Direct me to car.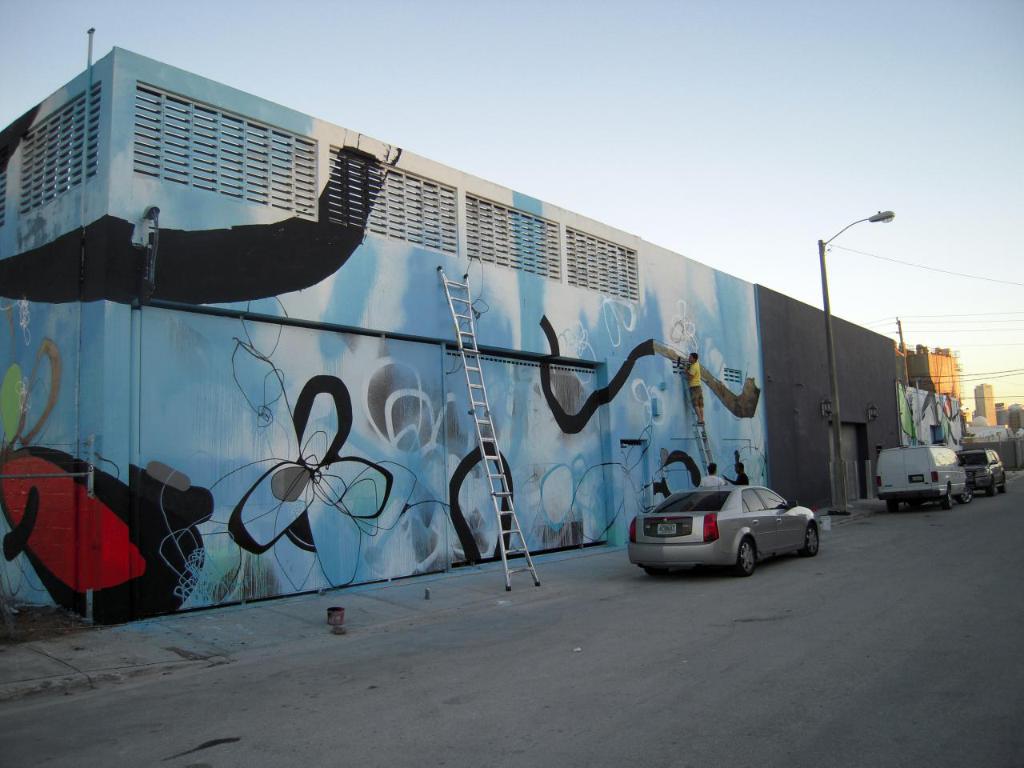
Direction: {"left": 626, "top": 487, "right": 823, "bottom": 575}.
